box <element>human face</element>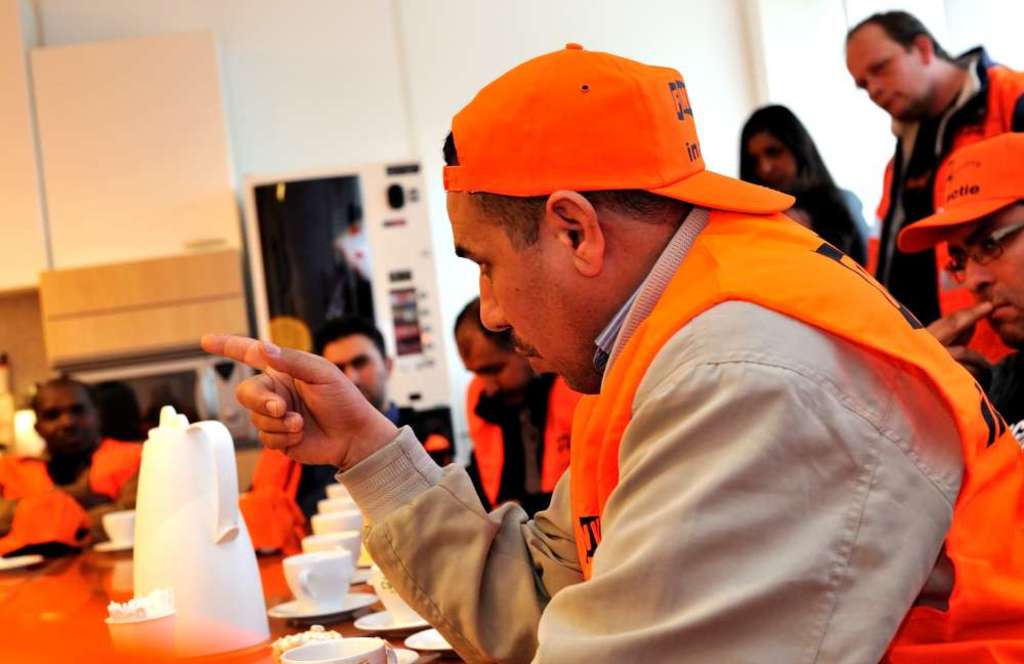
[462, 332, 530, 406]
